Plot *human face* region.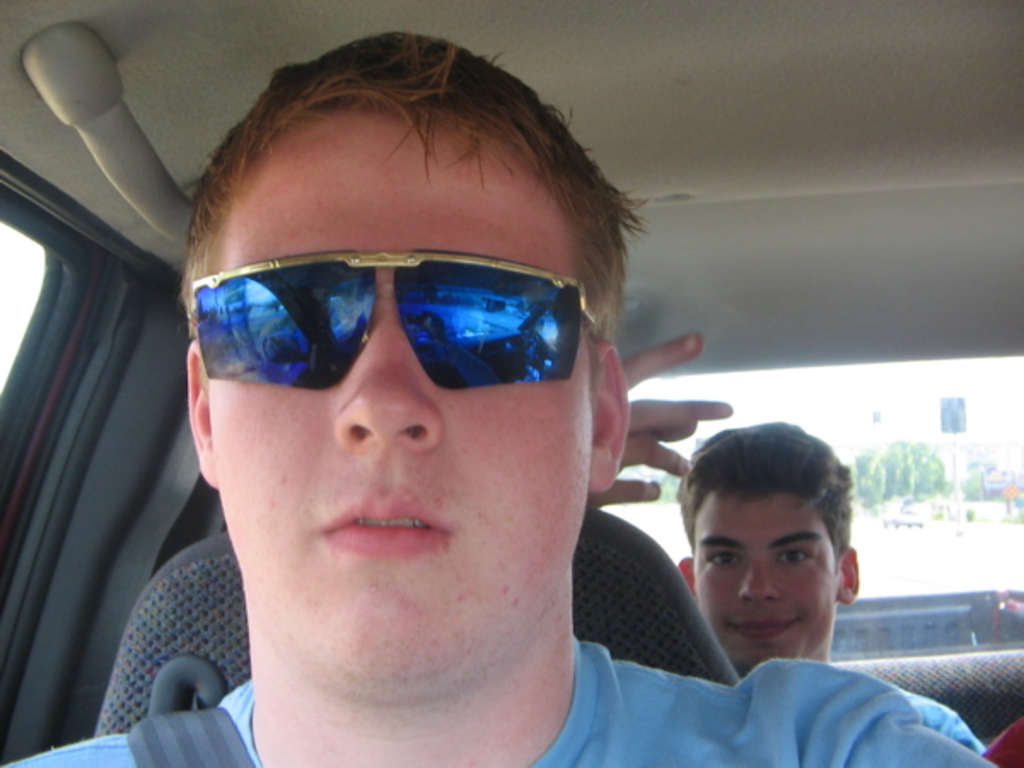
Plotted at bbox=[688, 483, 841, 678].
